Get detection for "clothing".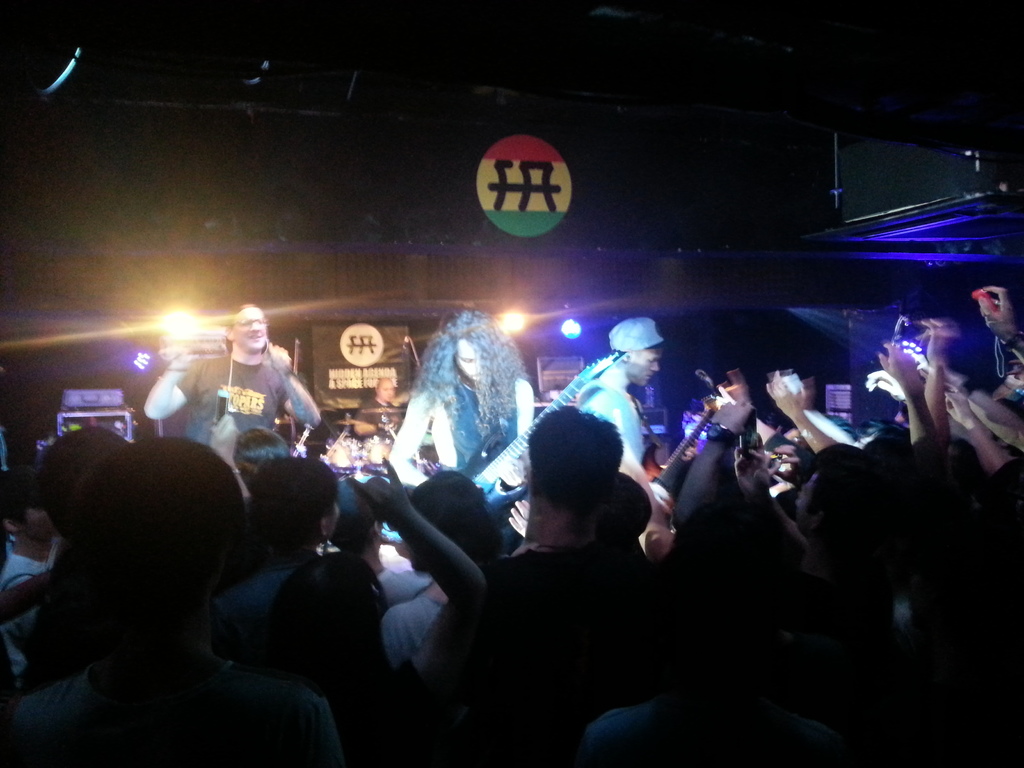
Detection: 186, 320, 308, 469.
